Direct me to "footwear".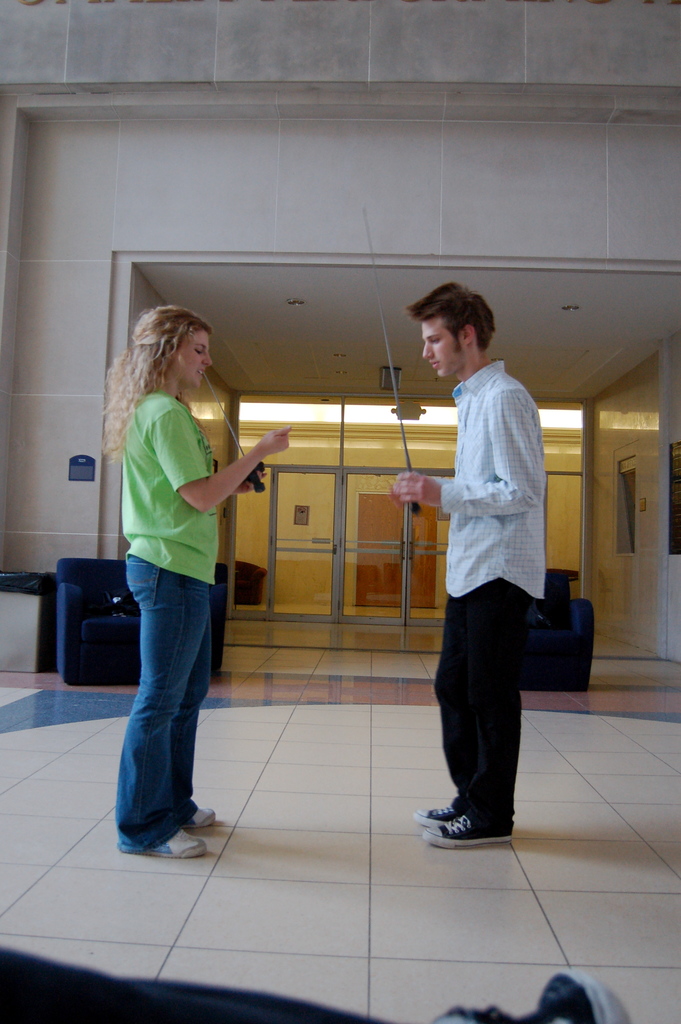
Direction: x1=419 y1=799 x2=523 y2=854.
